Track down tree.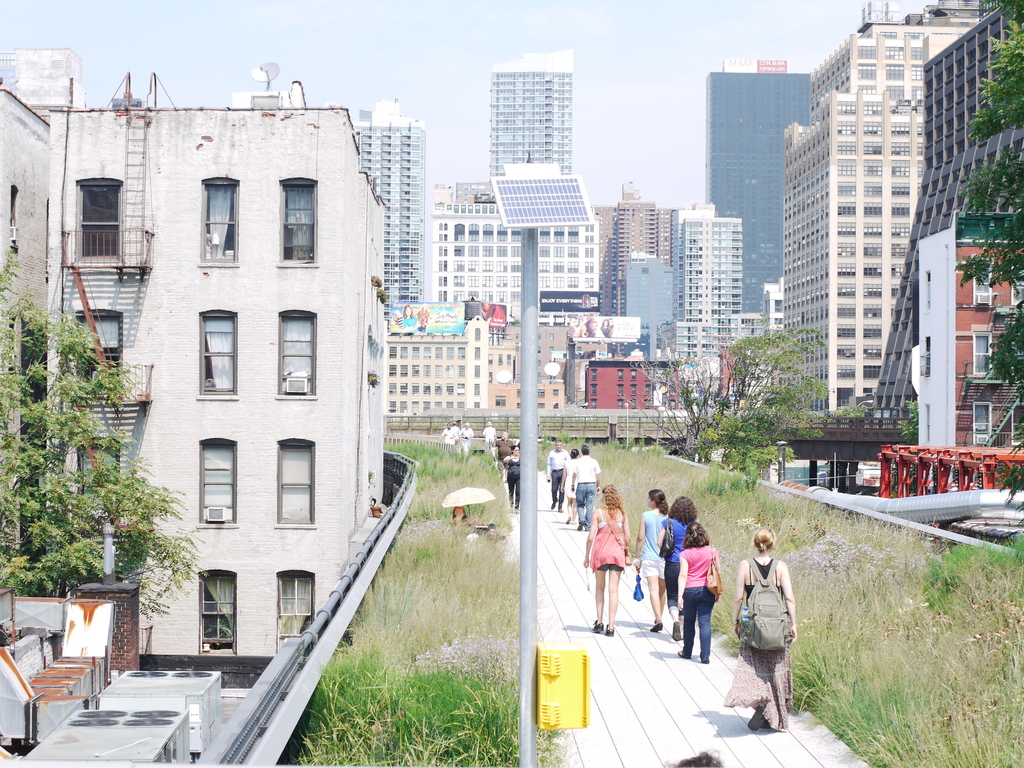
Tracked to crop(696, 311, 830, 478).
